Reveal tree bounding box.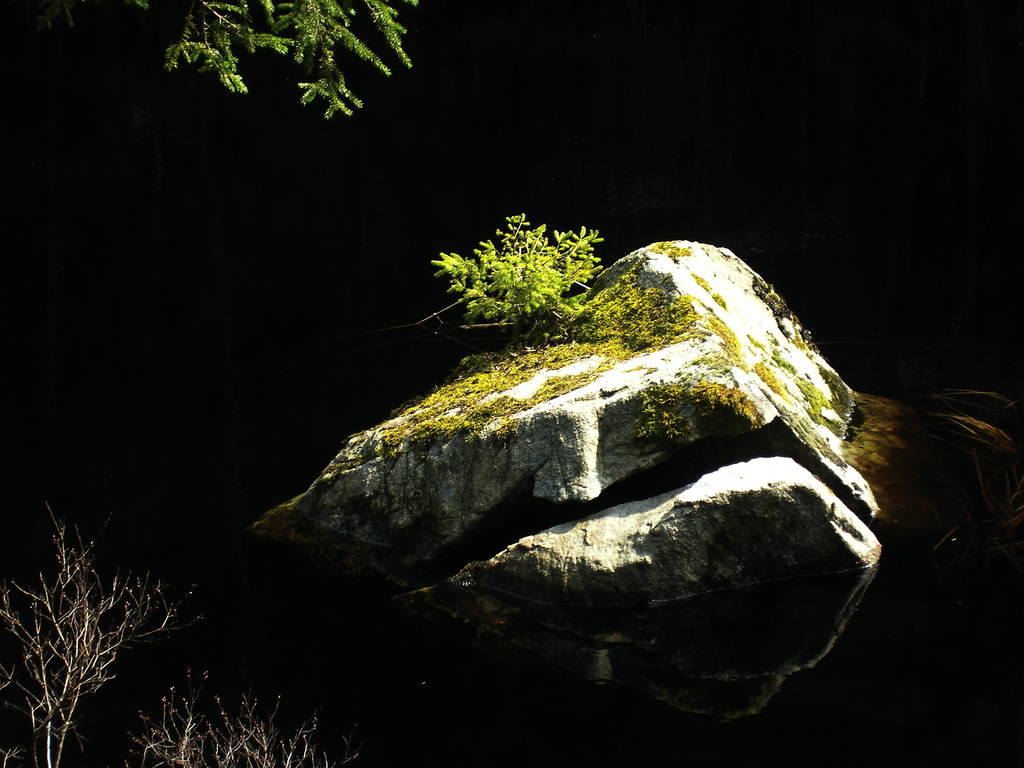
Revealed: <bbox>33, 0, 423, 119</bbox>.
